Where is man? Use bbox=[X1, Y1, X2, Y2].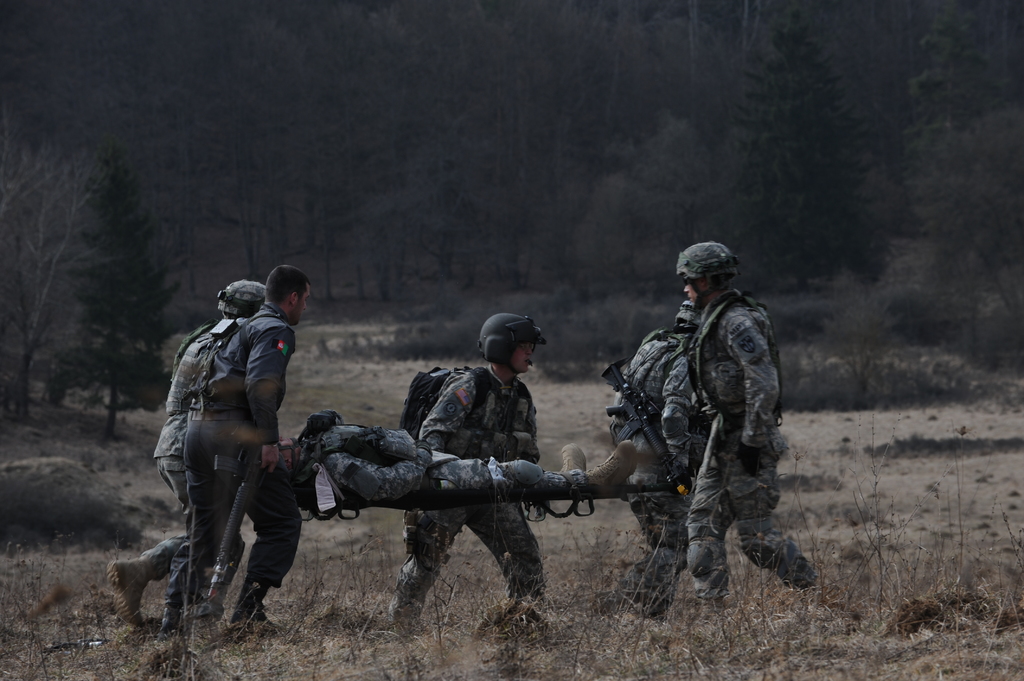
bbox=[105, 281, 266, 635].
